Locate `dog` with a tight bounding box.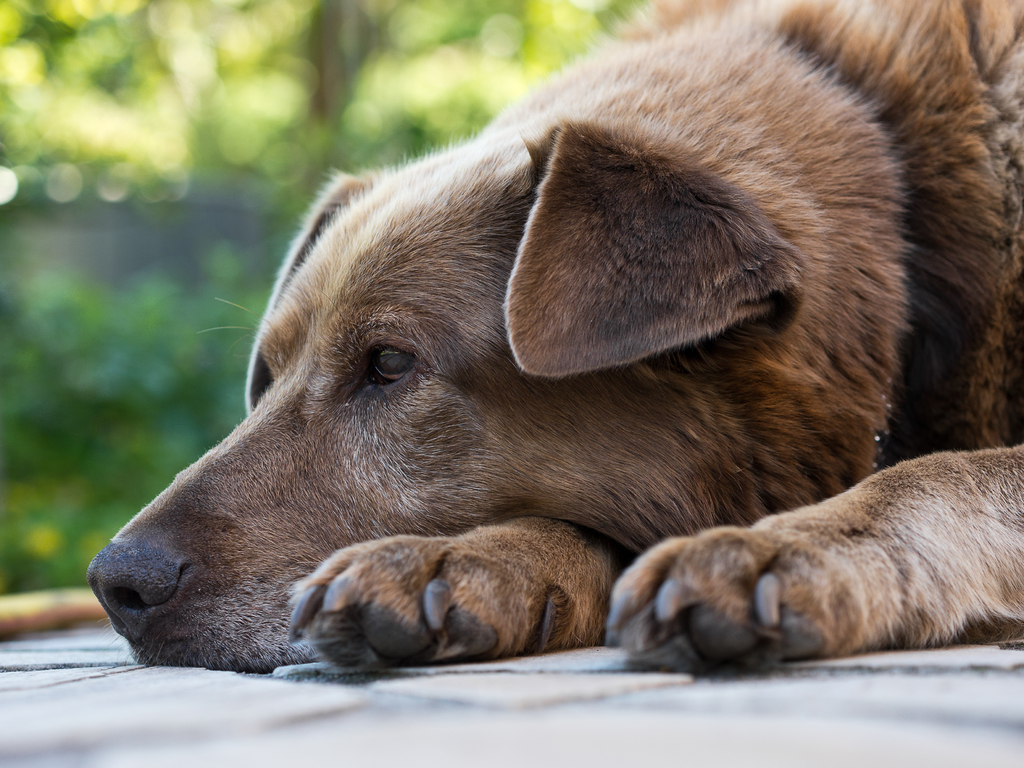
box(86, 0, 1023, 677).
